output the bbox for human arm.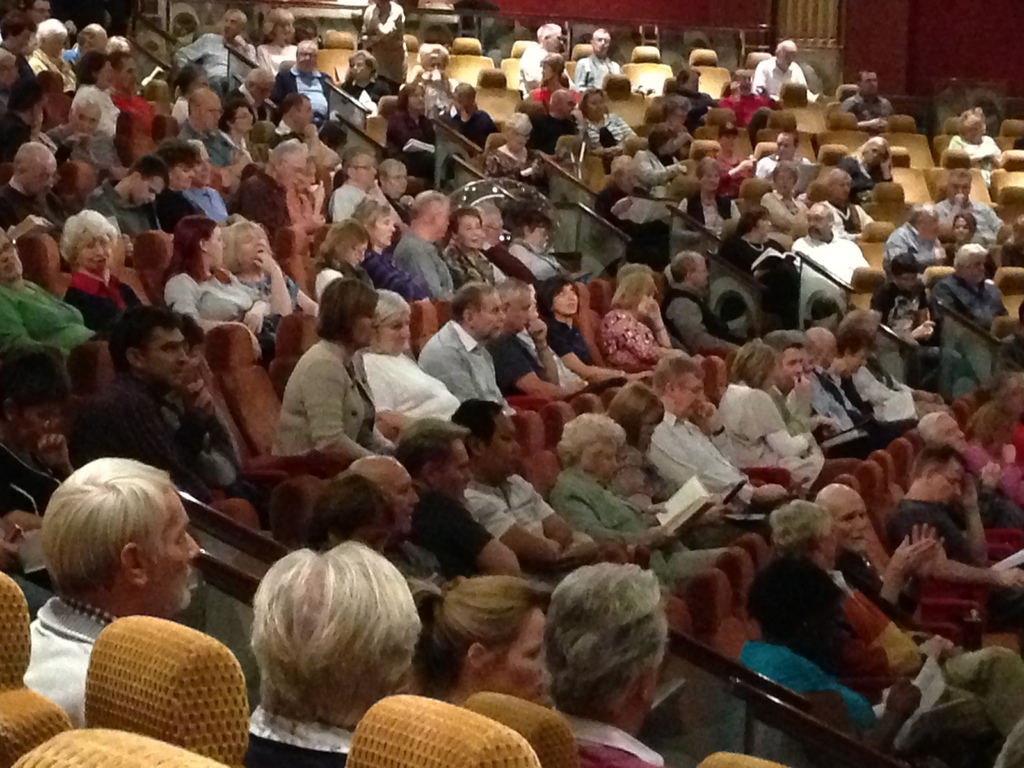
(x1=312, y1=356, x2=376, y2=460).
